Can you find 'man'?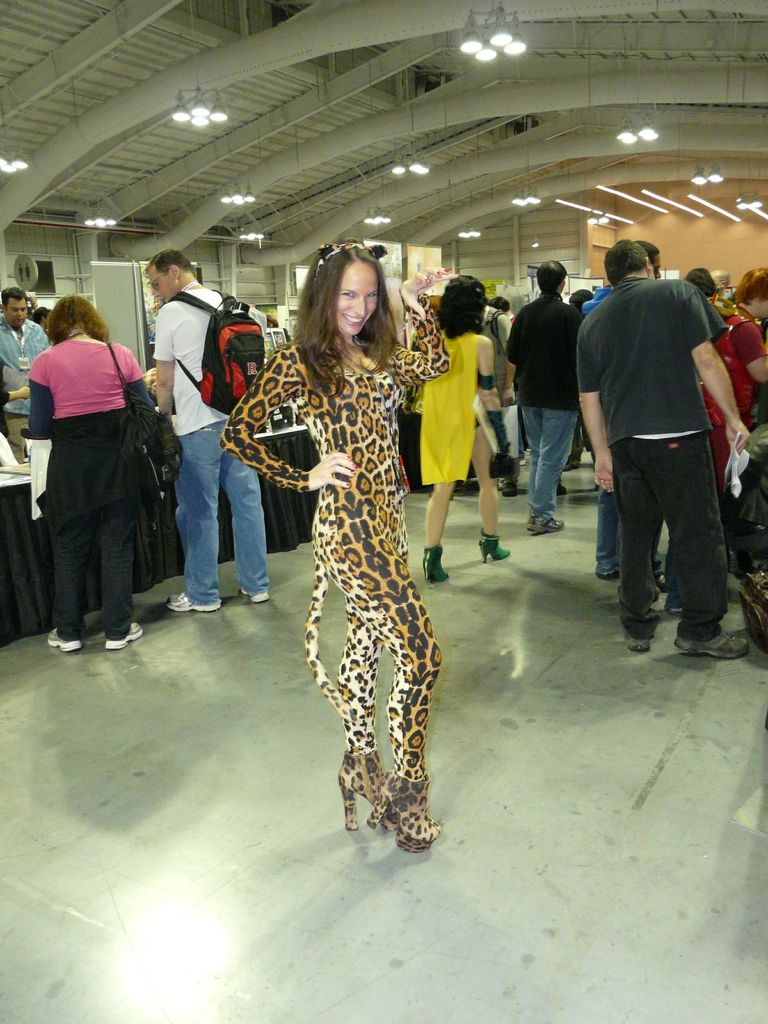
Yes, bounding box: 0 285 47 418.
